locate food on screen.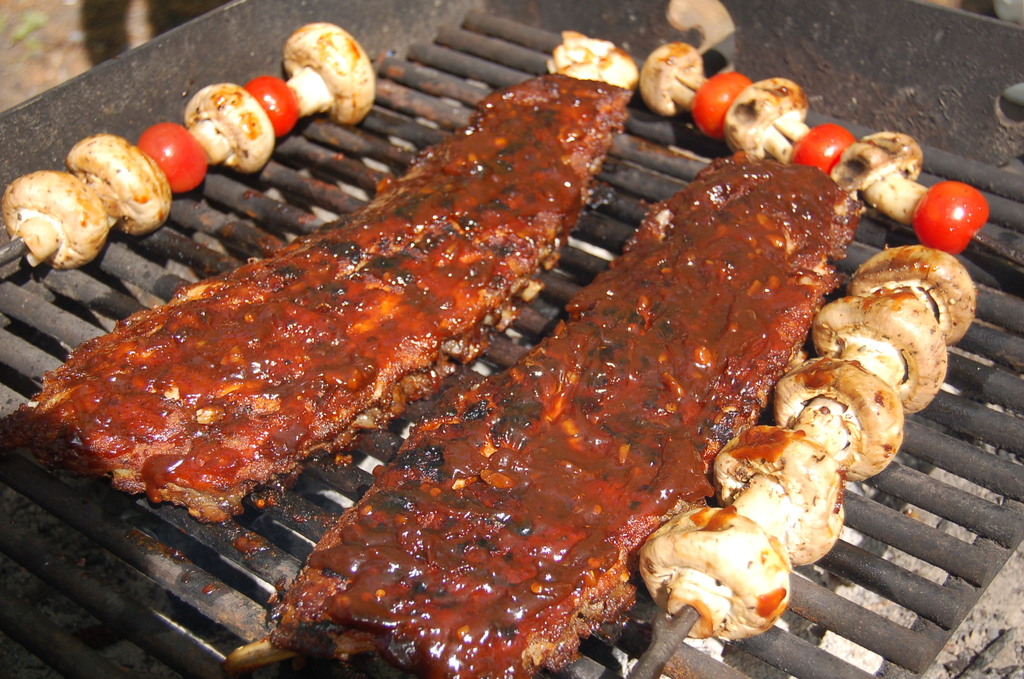
On screen at [left=53, top=96, right=652, bottom=524].
